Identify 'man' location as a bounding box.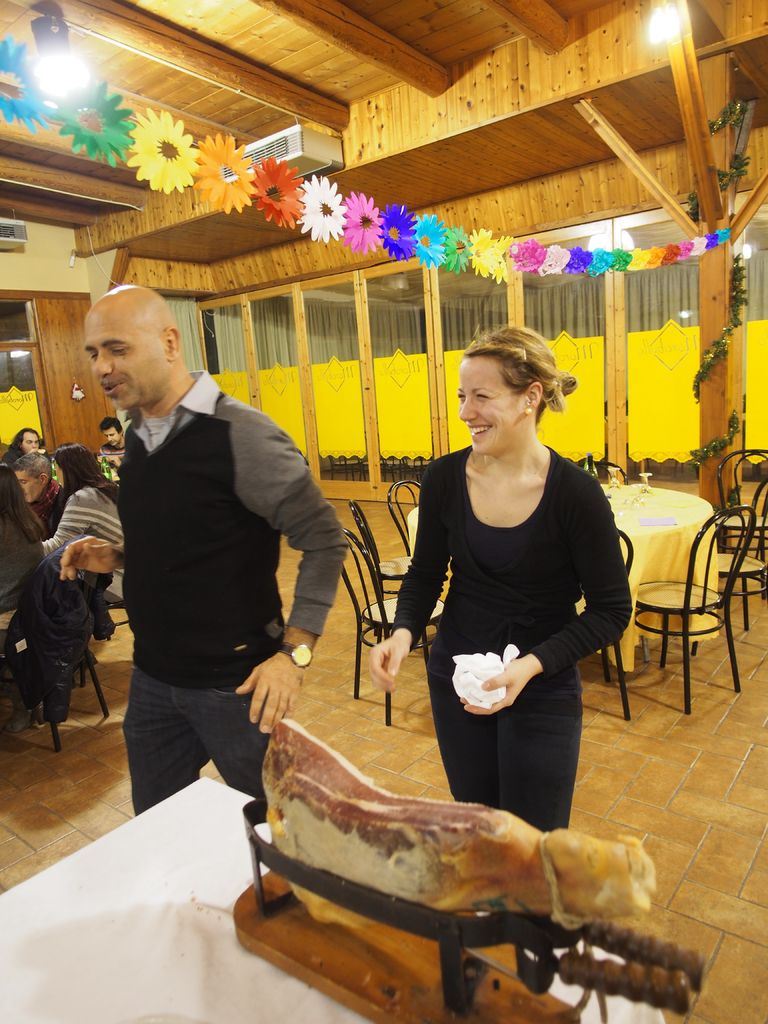
<region>93, 414, 129, 484</region>.
